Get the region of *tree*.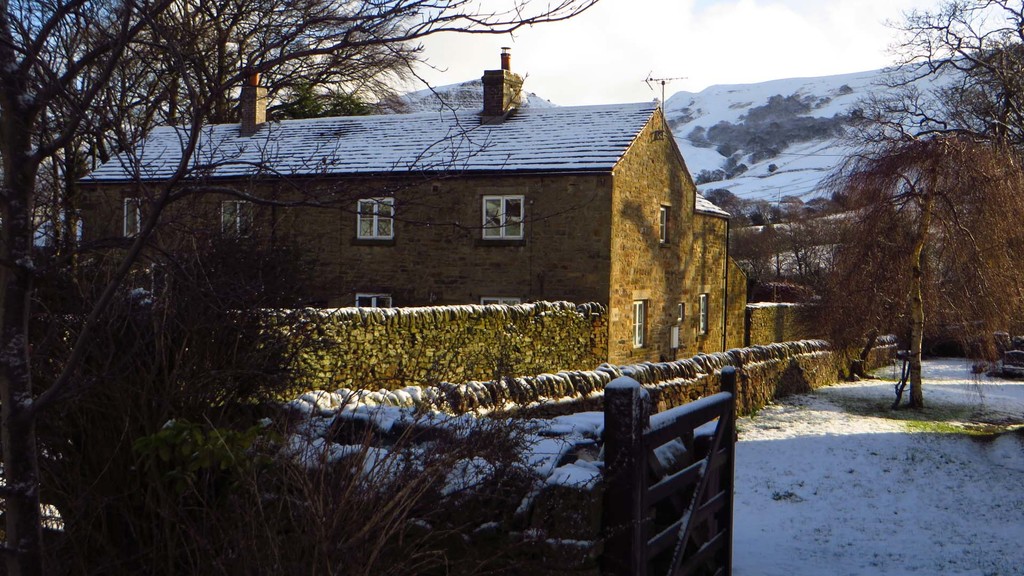
x1=0 y1=0 x2=598 y2=575.
